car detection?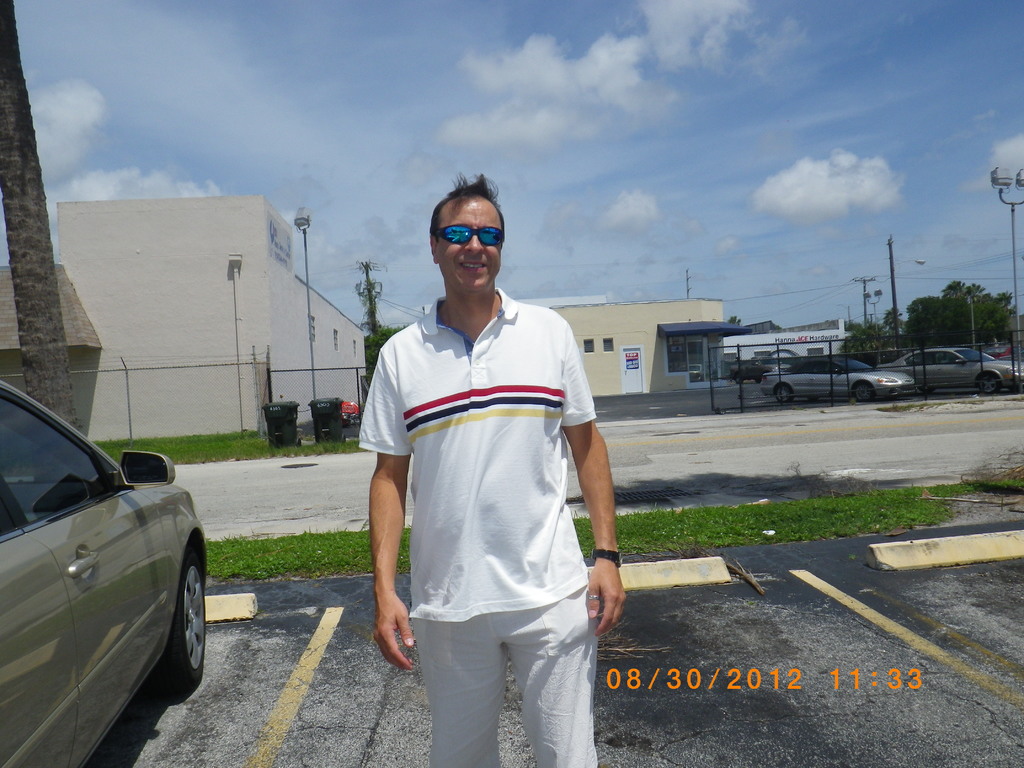
left=2, top=392, right=210, bottom=740
